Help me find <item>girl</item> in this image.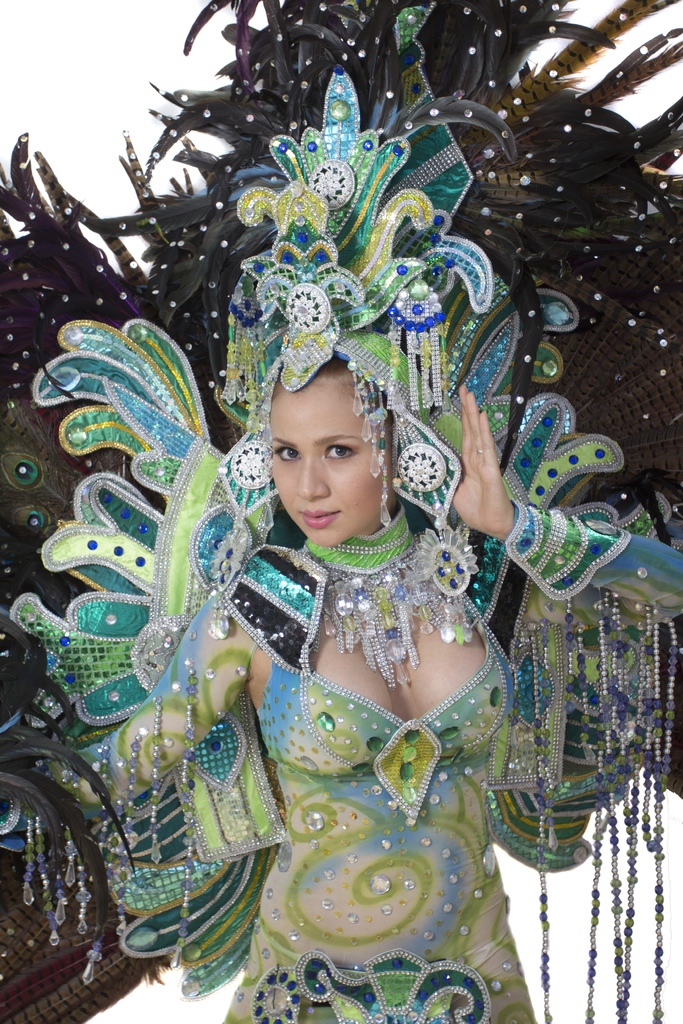
Found it: {"x1": 0, "y1": 0, "x2": 680, "y2": 1023}.
